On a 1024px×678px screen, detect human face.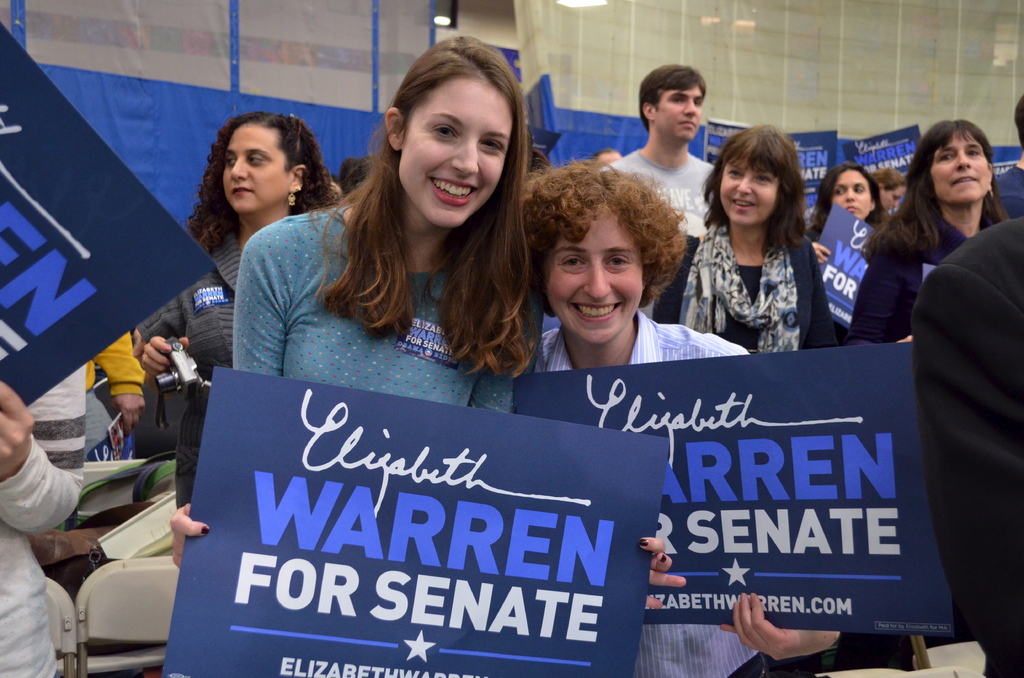
[left=396, top=82, right=504, bottom=226].
